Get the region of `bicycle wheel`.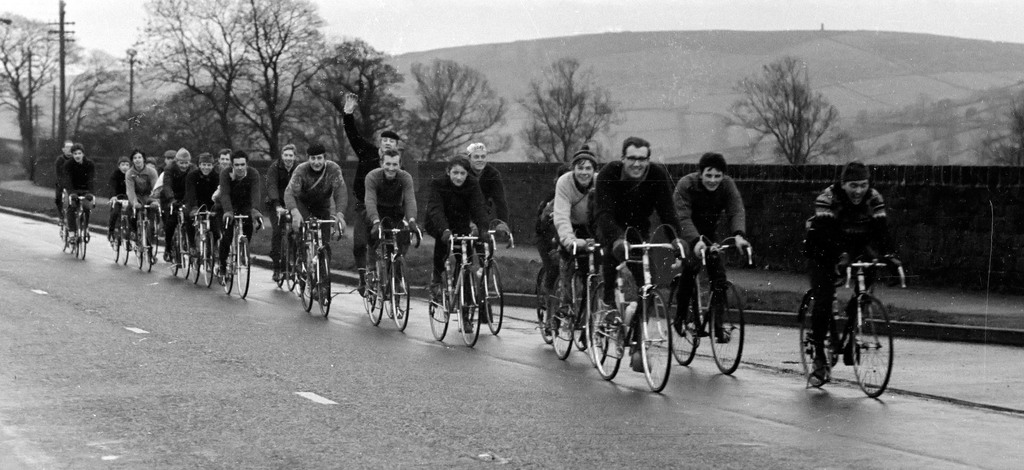
pyautogui.locateOnScreen(317, 245, 334, 319).
